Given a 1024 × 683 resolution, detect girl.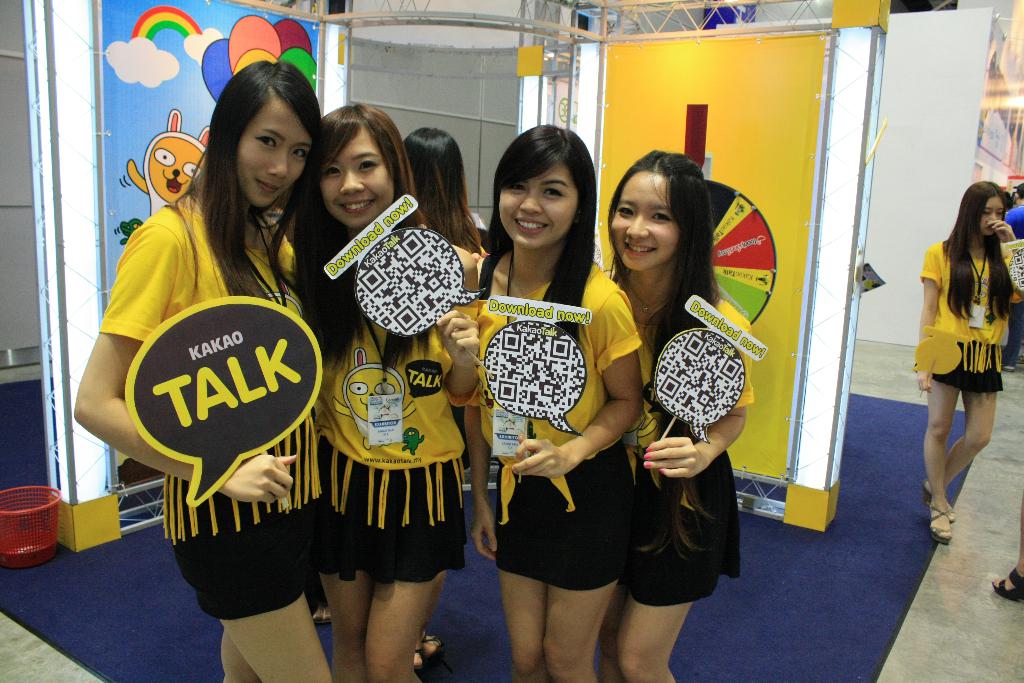
locate(911, 179, 1023, 546).
